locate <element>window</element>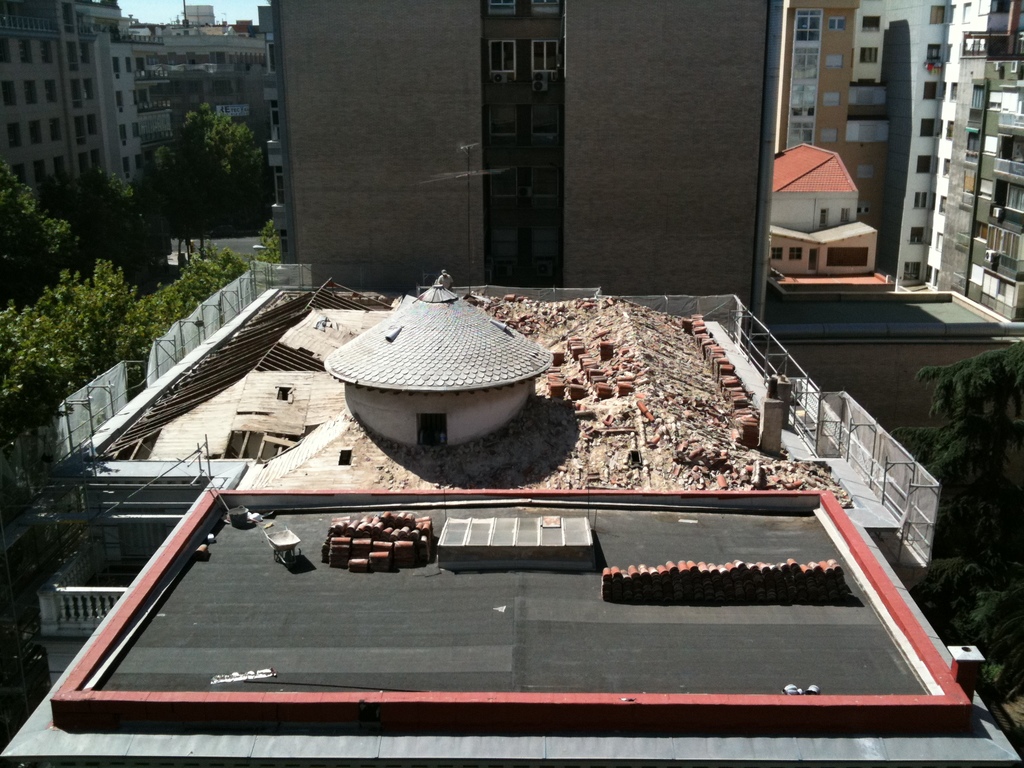
534, 40, 554, 68
